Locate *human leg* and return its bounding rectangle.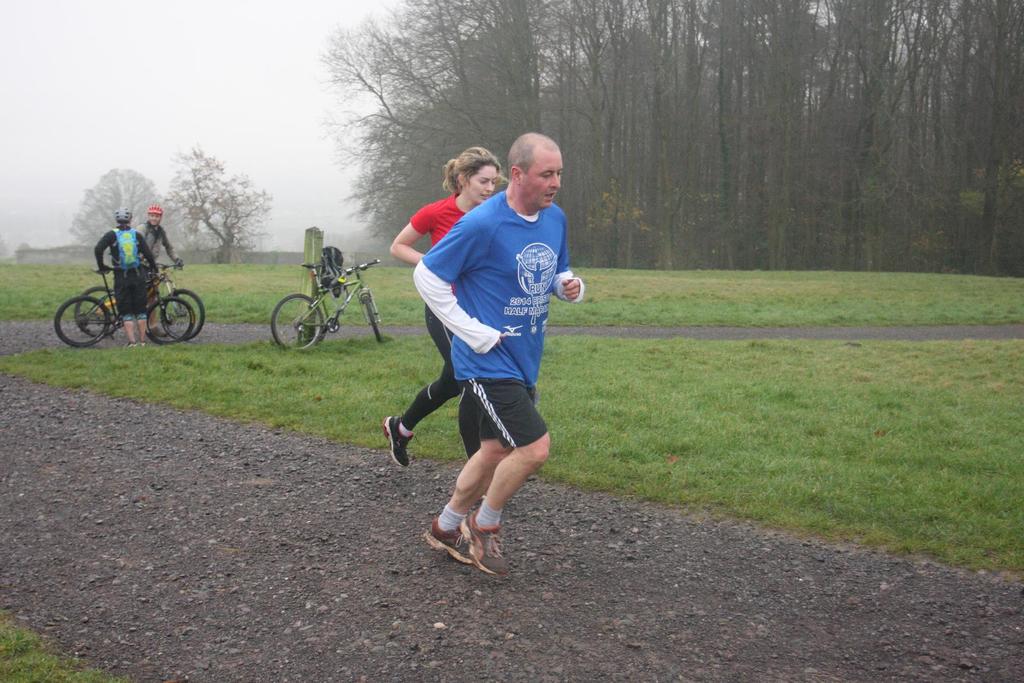
<region>460, 376, 548, 568</region>.
